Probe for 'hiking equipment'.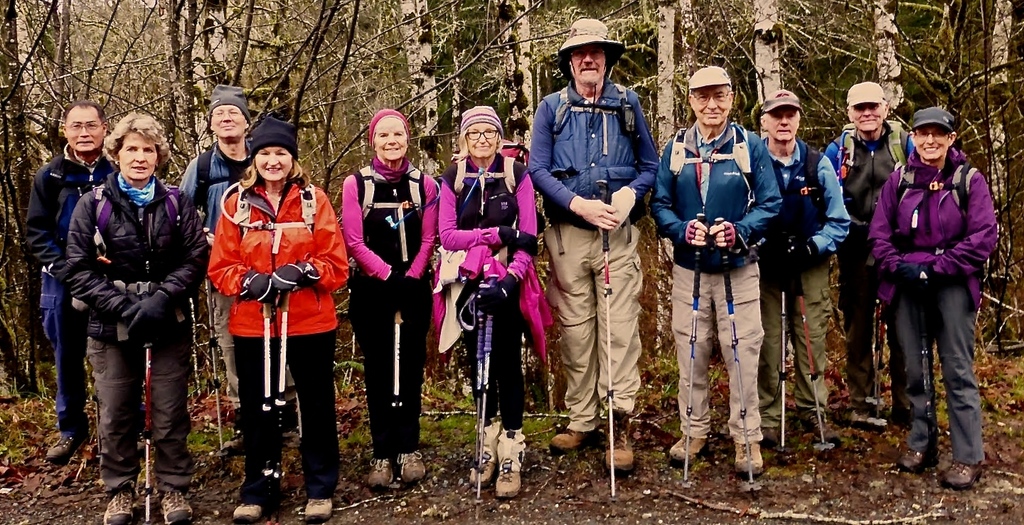
Probe result: <region>393, 299, 404, 428</region>.
